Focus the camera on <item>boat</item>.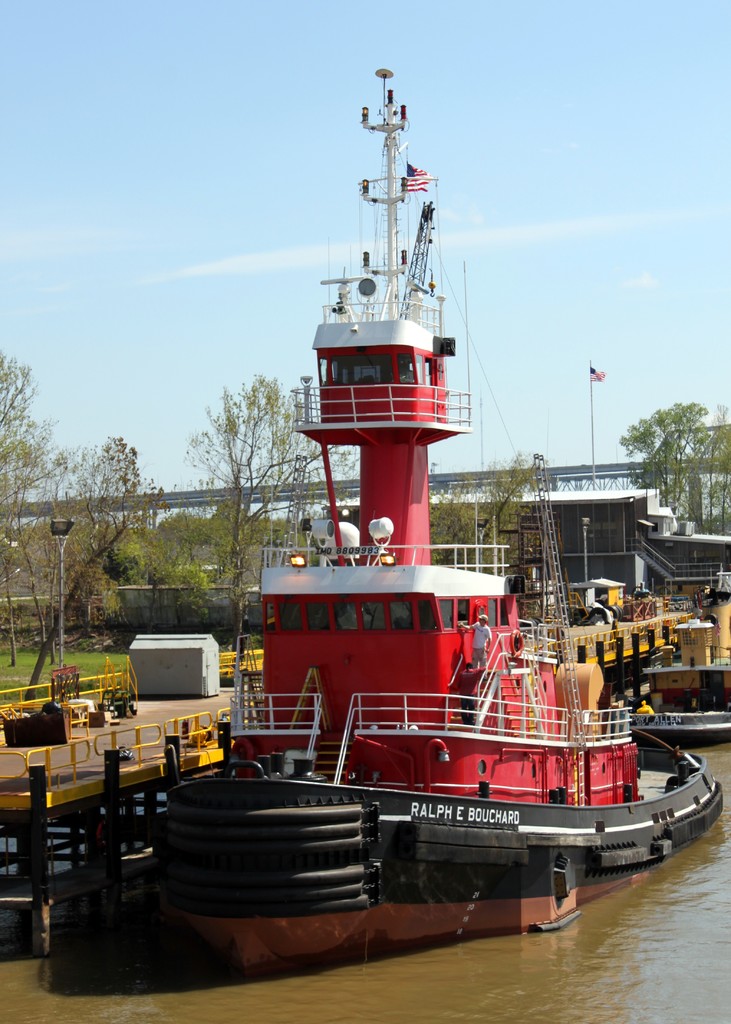
Focus region: detection(44, 64, 728, 998).
